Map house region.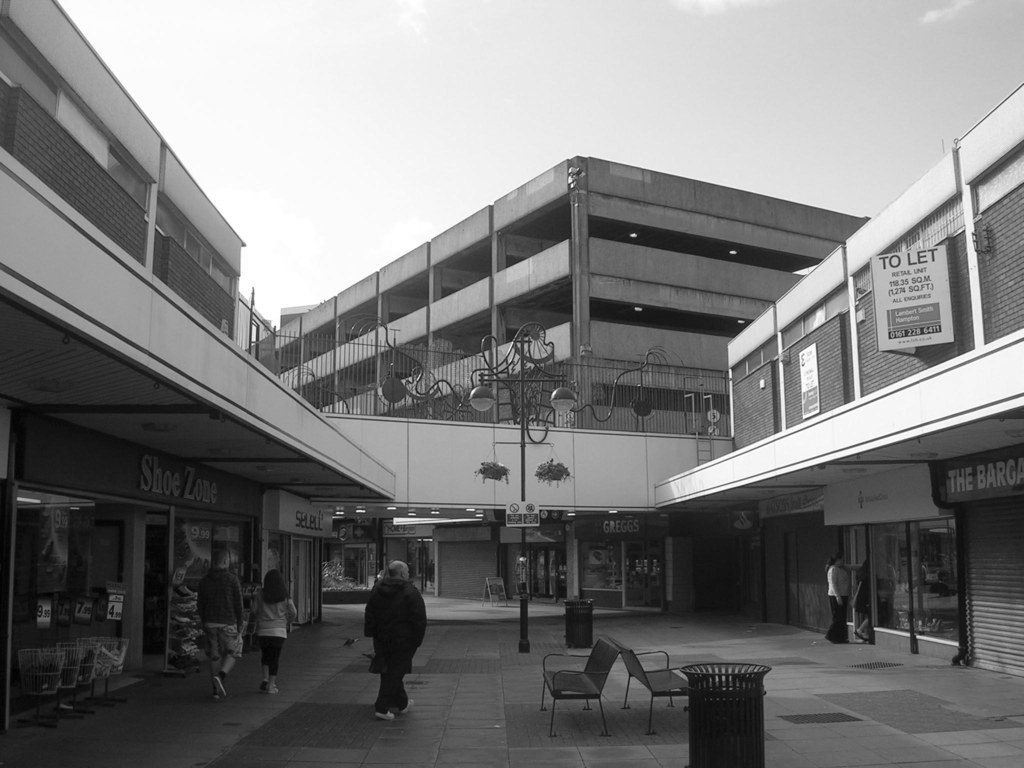
Mapped to locate(652, 83, 1023, 675).
